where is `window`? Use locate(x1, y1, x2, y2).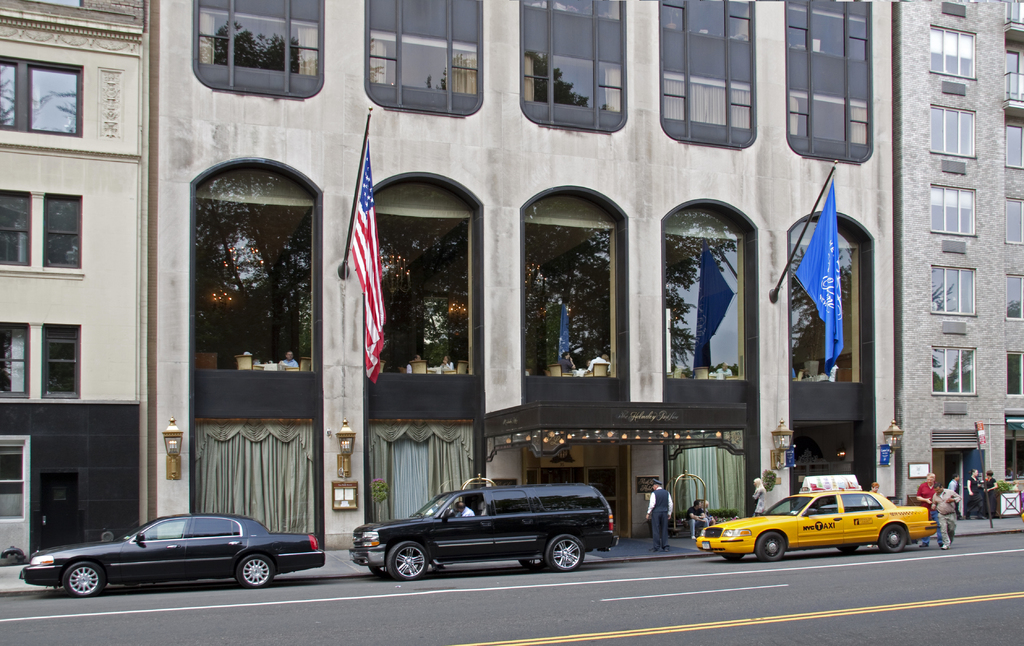
locate(41, 322, 81, 398).
